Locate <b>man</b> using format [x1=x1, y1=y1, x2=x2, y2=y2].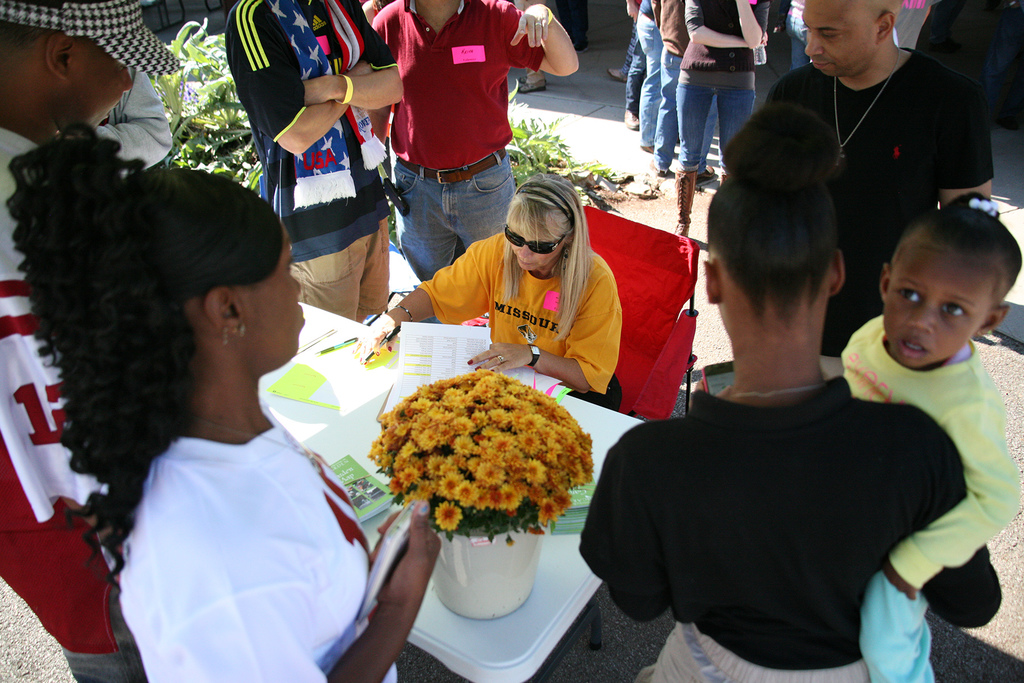
[x1=723, y1=0, x2=1011, y2=349].
